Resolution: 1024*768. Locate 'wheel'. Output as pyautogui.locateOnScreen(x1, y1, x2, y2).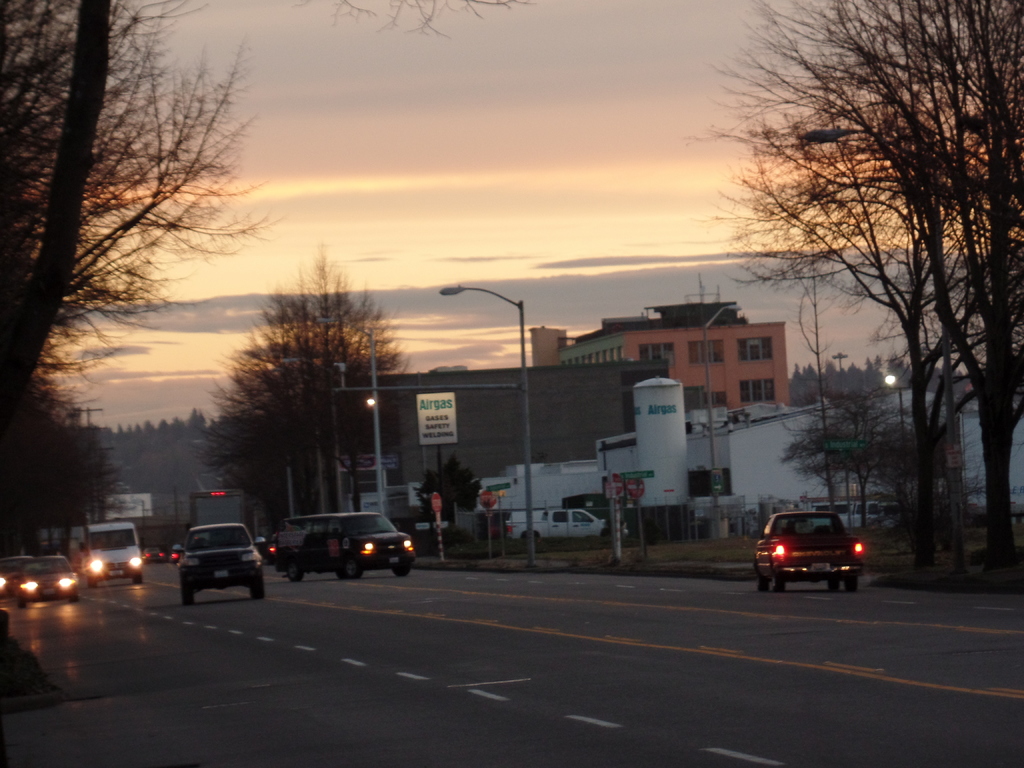
pyautogui.locateOnScreen(182, 586, 193, 607).
